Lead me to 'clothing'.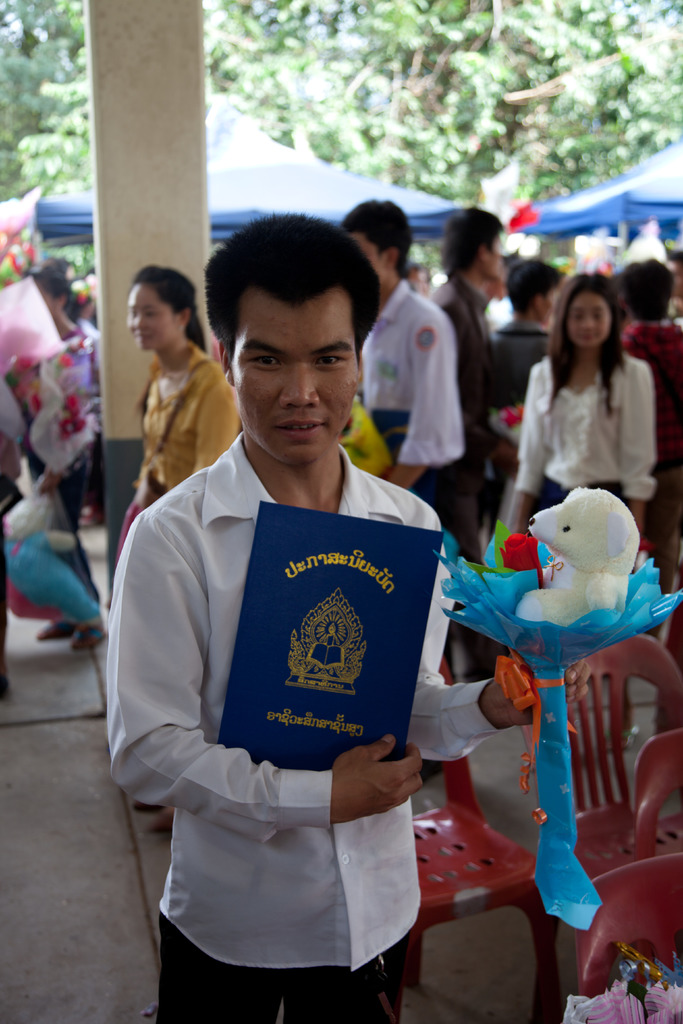
Lead to (x1=361, y1=281, x2=466, y2=503).
